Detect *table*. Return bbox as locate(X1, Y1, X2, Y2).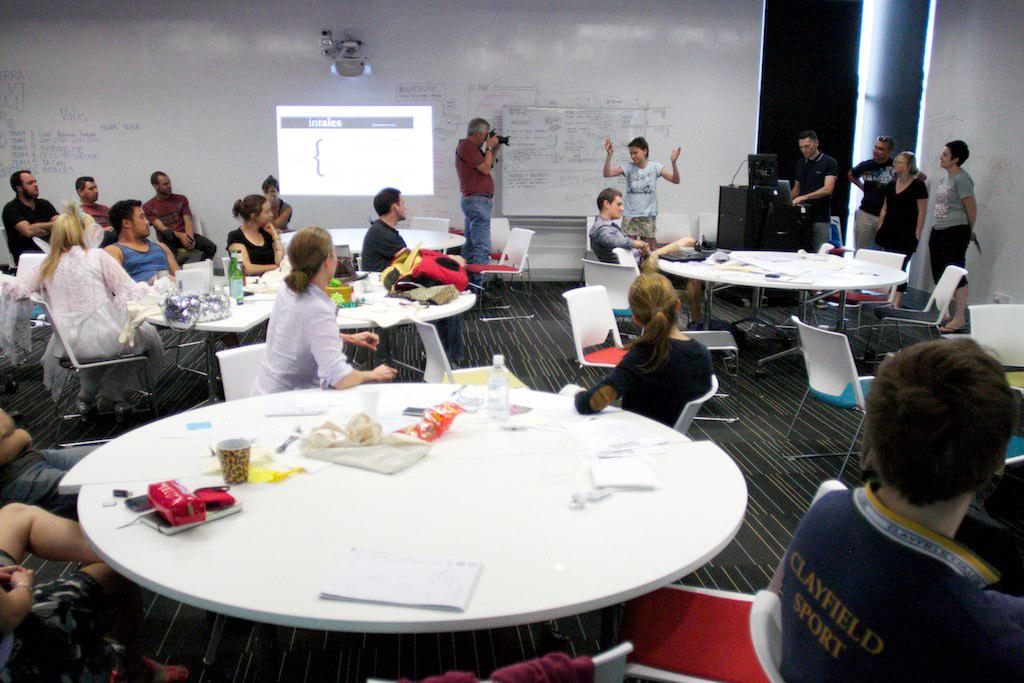
locate(648, 248, 911, 352).
